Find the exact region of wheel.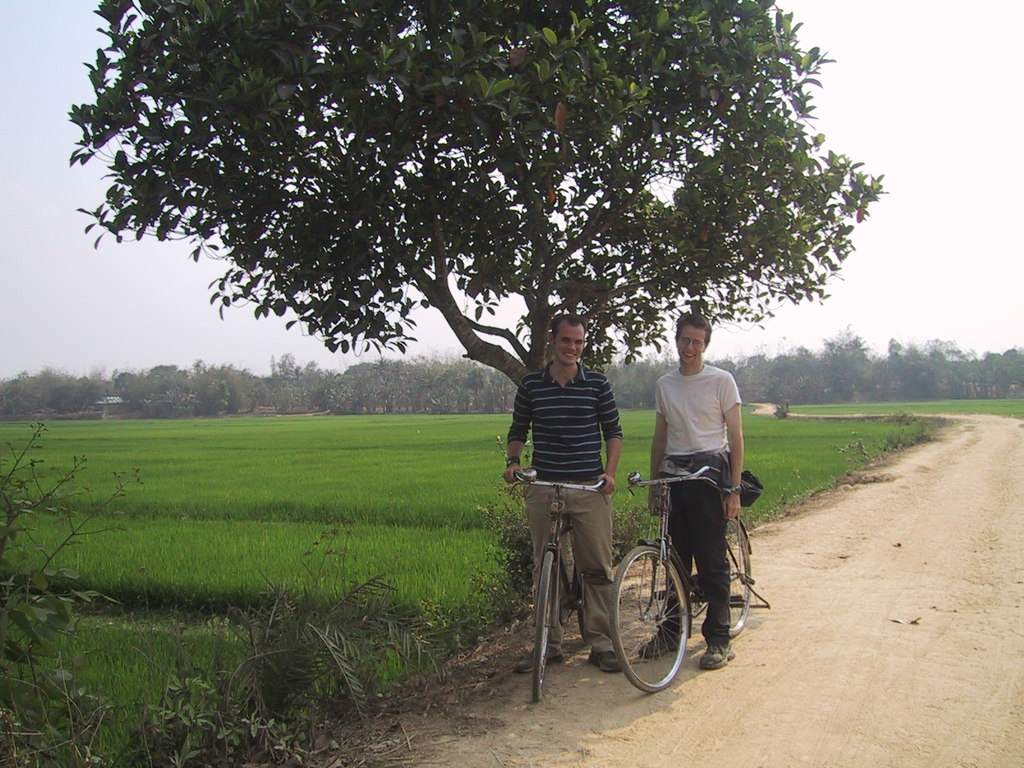
Exact region: pyautogui.locateOnScreen(529, 552, 564, 697).
